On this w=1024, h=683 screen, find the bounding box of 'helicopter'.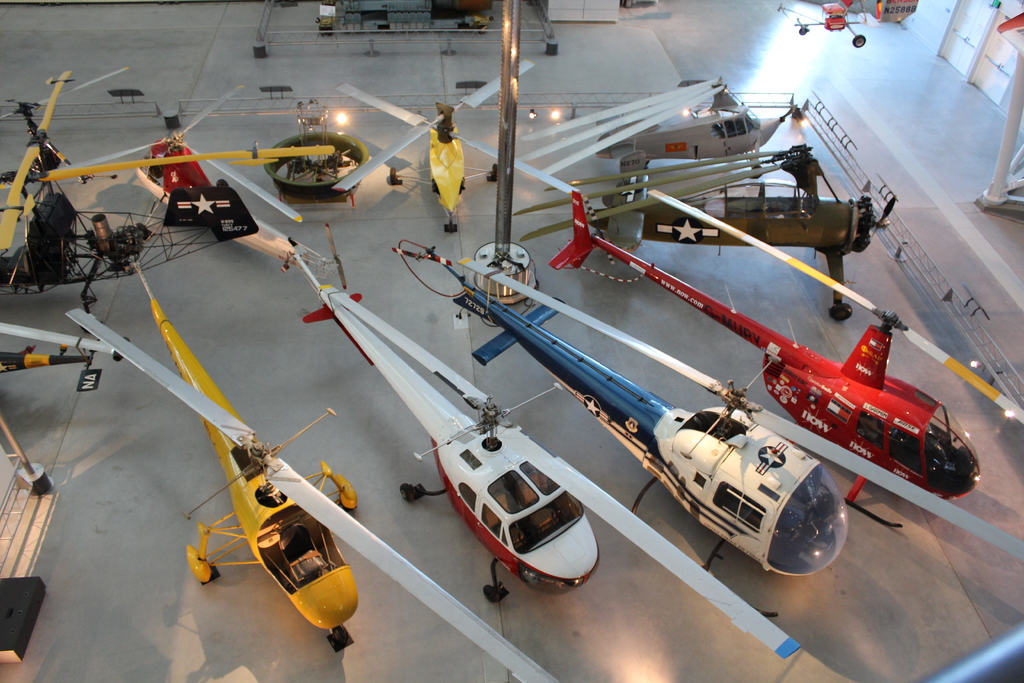
Bounding box: bbox=(0, 67, 339, 295).
